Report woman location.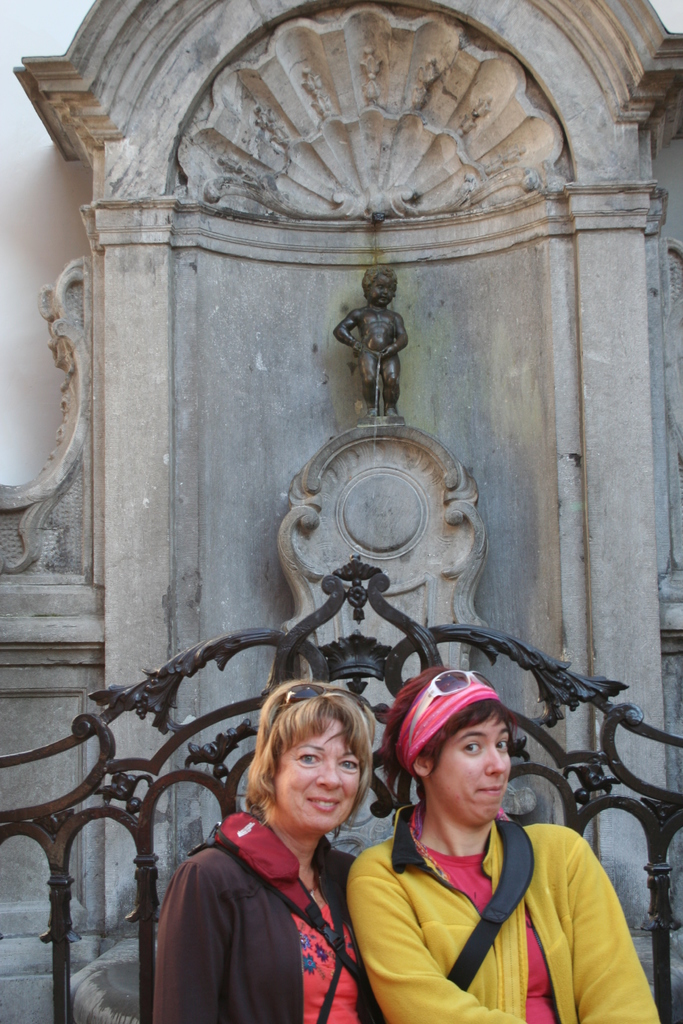
Report: bbox(154, 698, 398, 1023).
